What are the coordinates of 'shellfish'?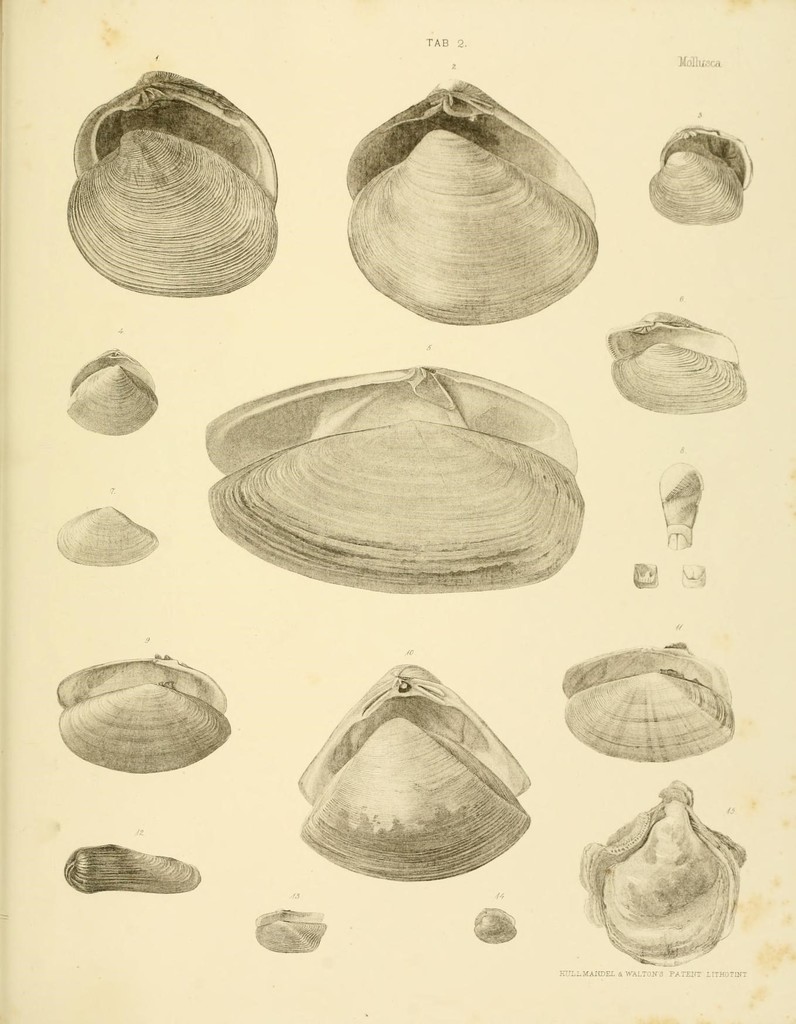
[x1=61, y1=846, x2=203, y2=899].
